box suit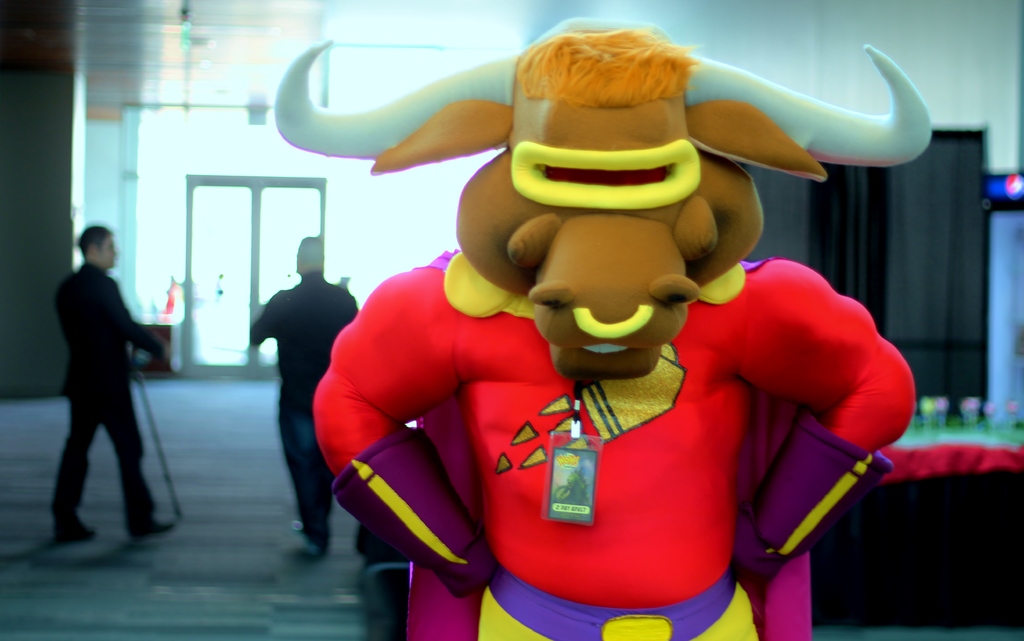
(45, 221, 172, 554)
